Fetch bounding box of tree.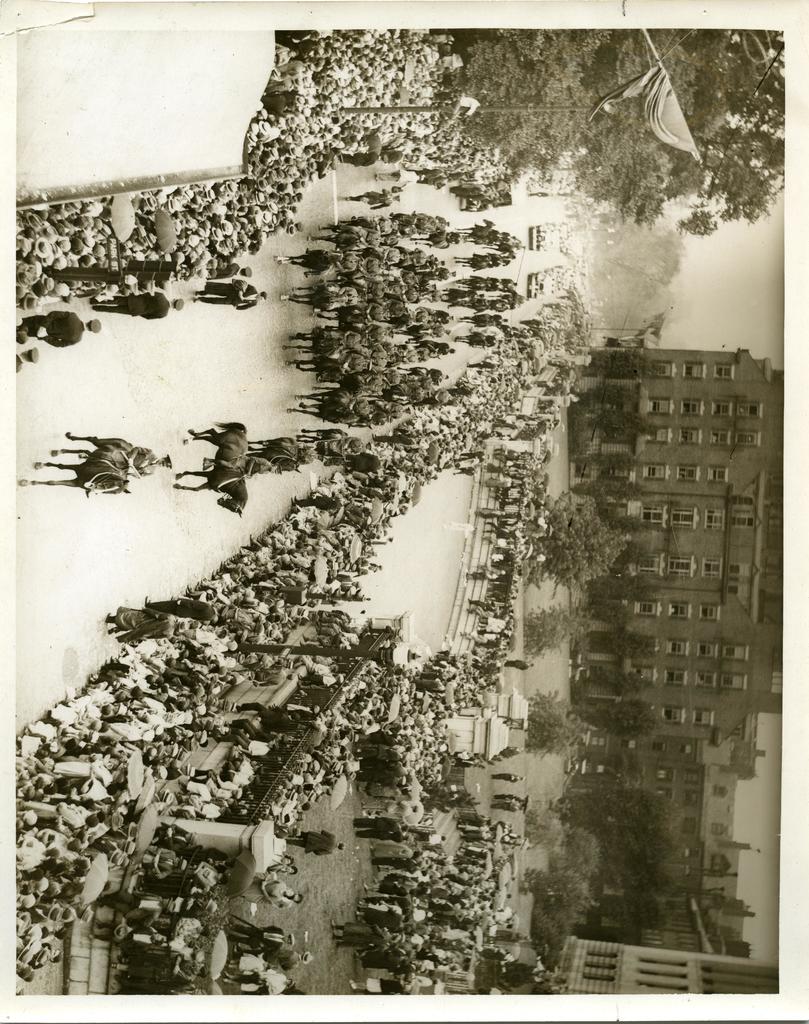
Bbox: {"left": 589, "top": 704, "right": 661, "bottom": 746}.
